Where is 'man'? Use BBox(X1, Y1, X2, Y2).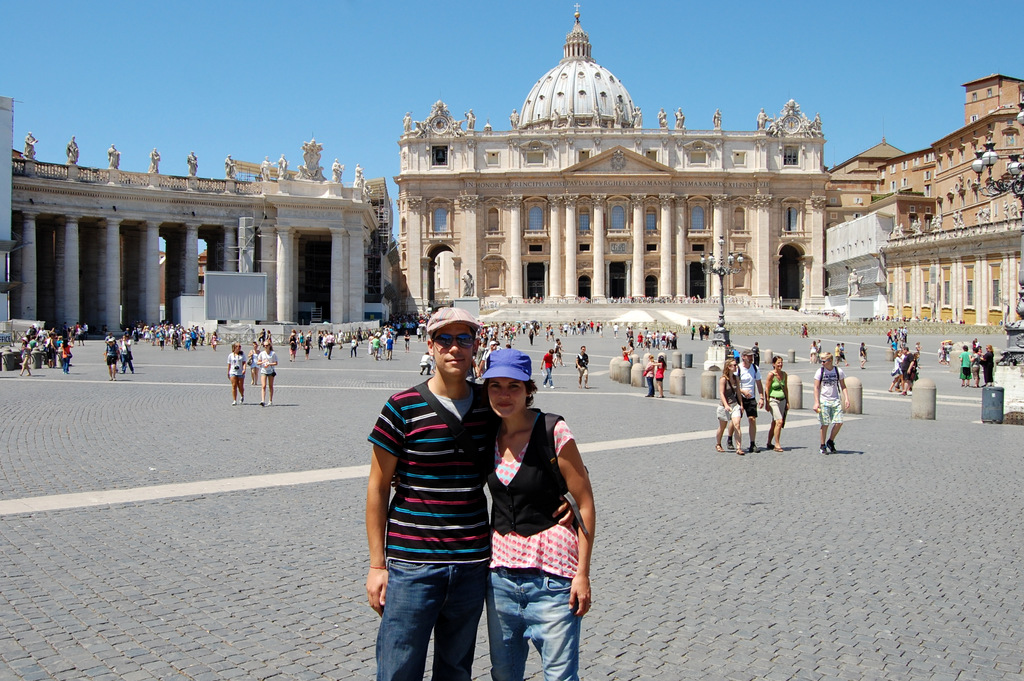
BBox(367, 305, 504, 680).
